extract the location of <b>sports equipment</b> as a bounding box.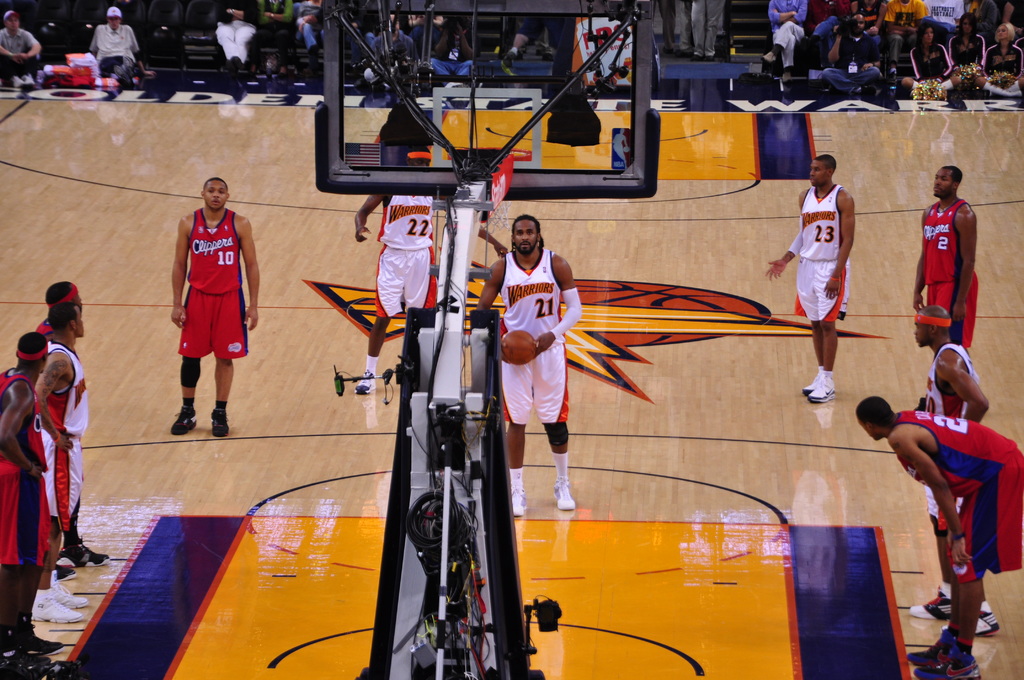
BBox(496, 328, 545, 369).
